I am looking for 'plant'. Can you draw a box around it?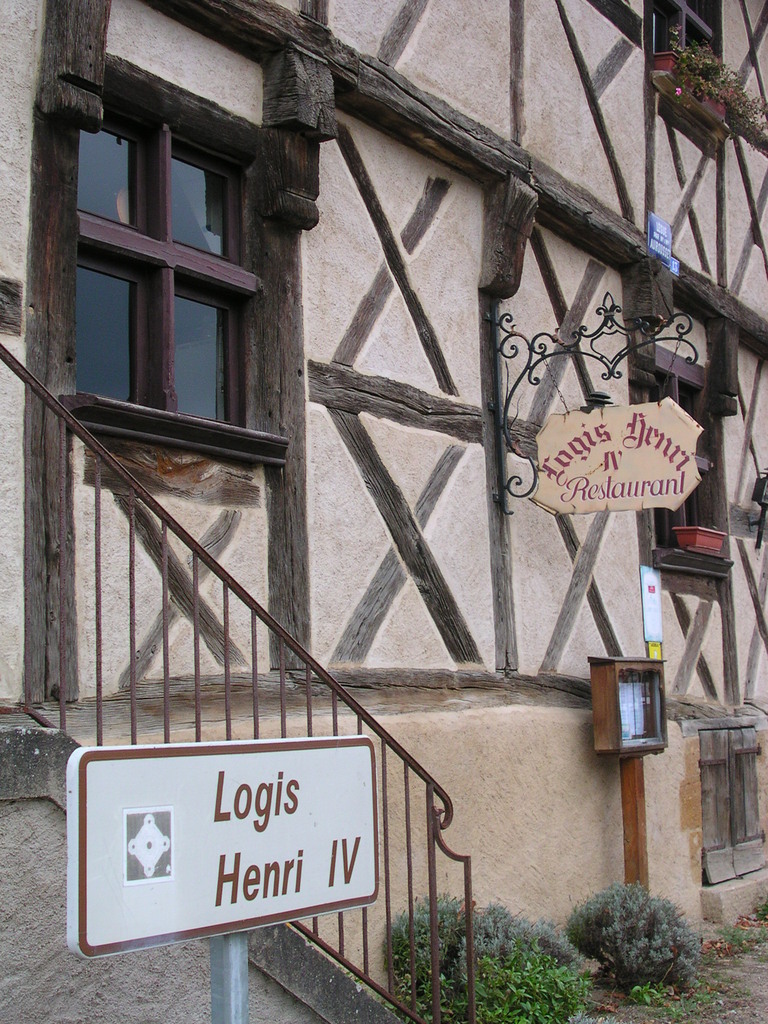
Sure, the bounding box is locate(373, 884, 651, 1015).
